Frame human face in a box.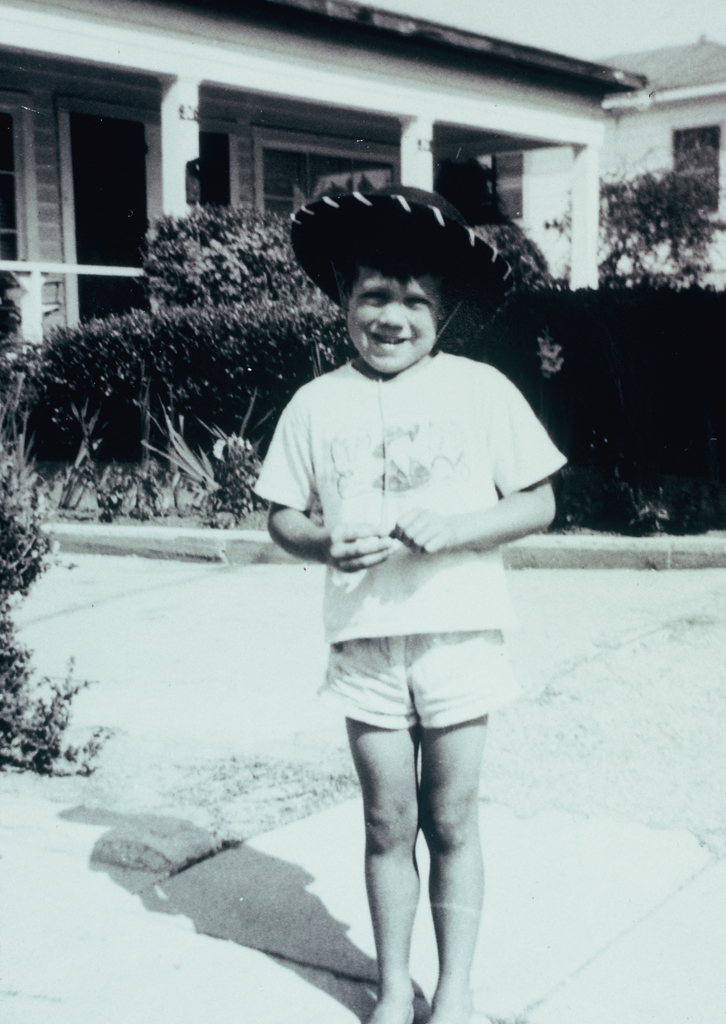
box=[338, 257, 440, 376].
